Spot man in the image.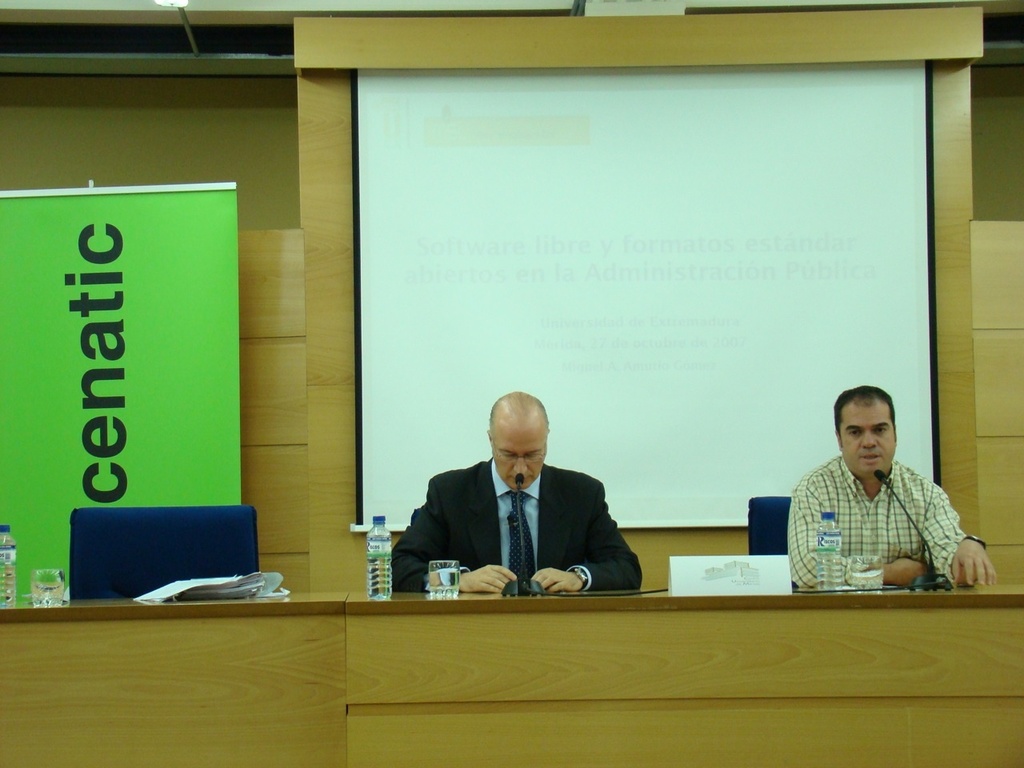
man found at <box>382,387,646,619</box>.
